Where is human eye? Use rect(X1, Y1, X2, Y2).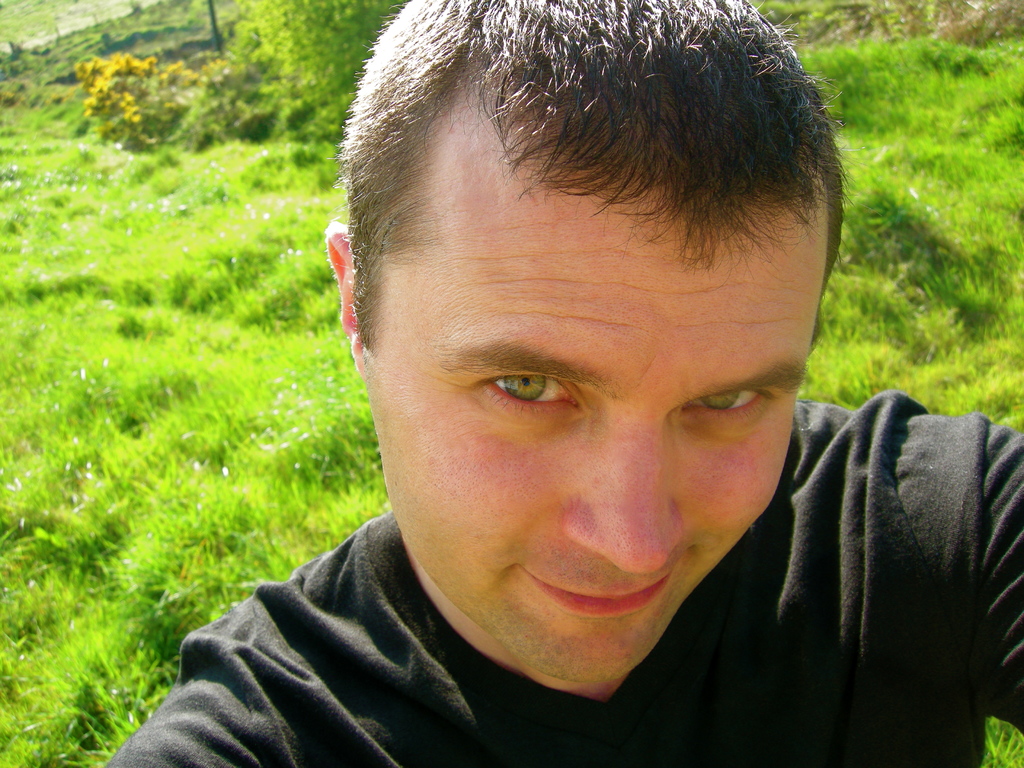
rect(673, 376, 783, 436).
